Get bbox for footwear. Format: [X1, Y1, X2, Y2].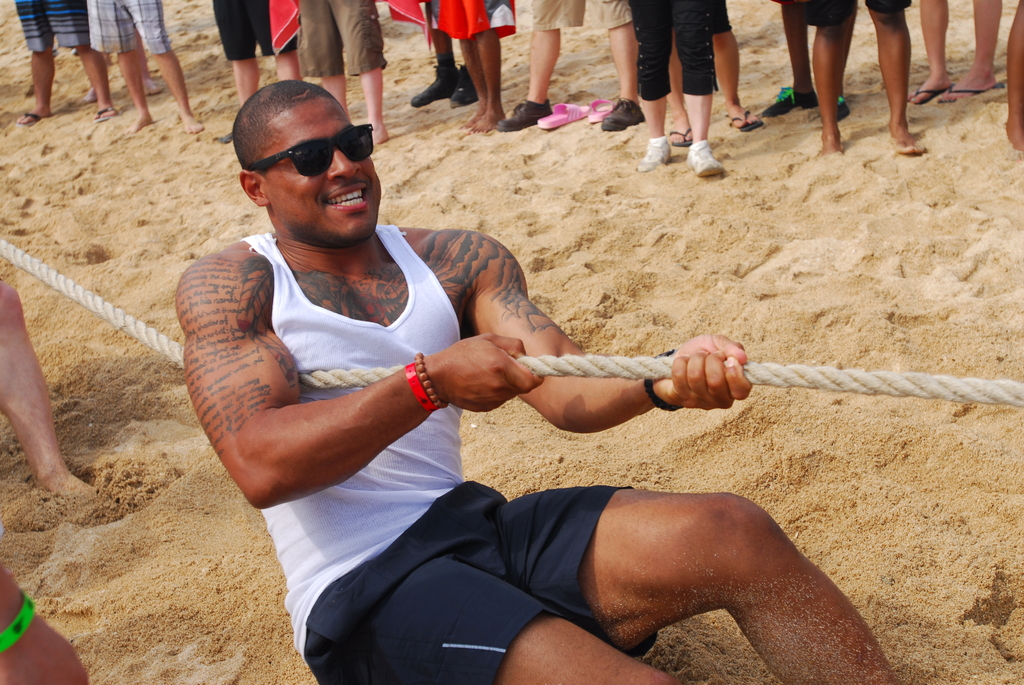
[836, 97, 851, 120].
